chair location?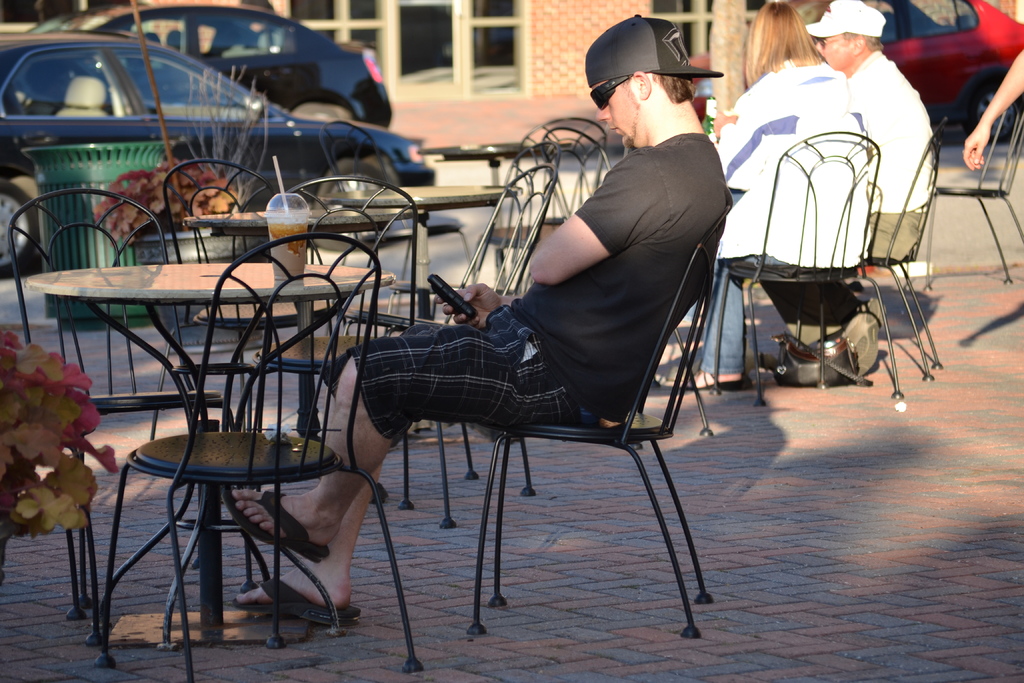
Rect(329, 143, 556, 514)
